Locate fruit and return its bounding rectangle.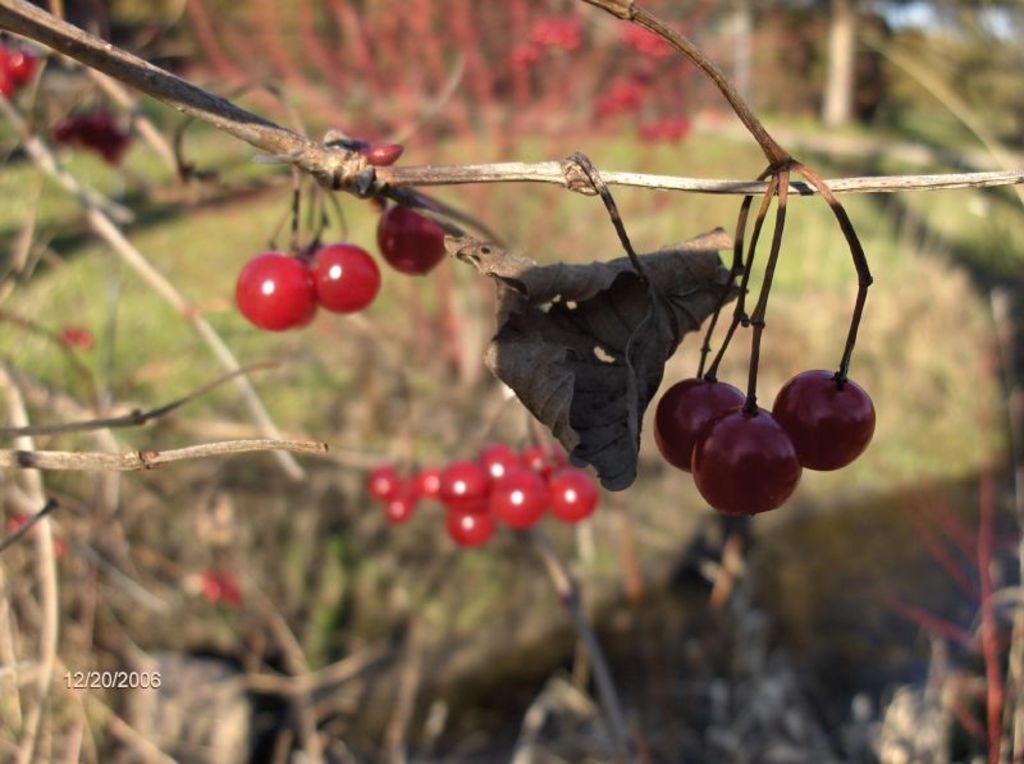
(left=376, top=202, right=456, bottom=276).
